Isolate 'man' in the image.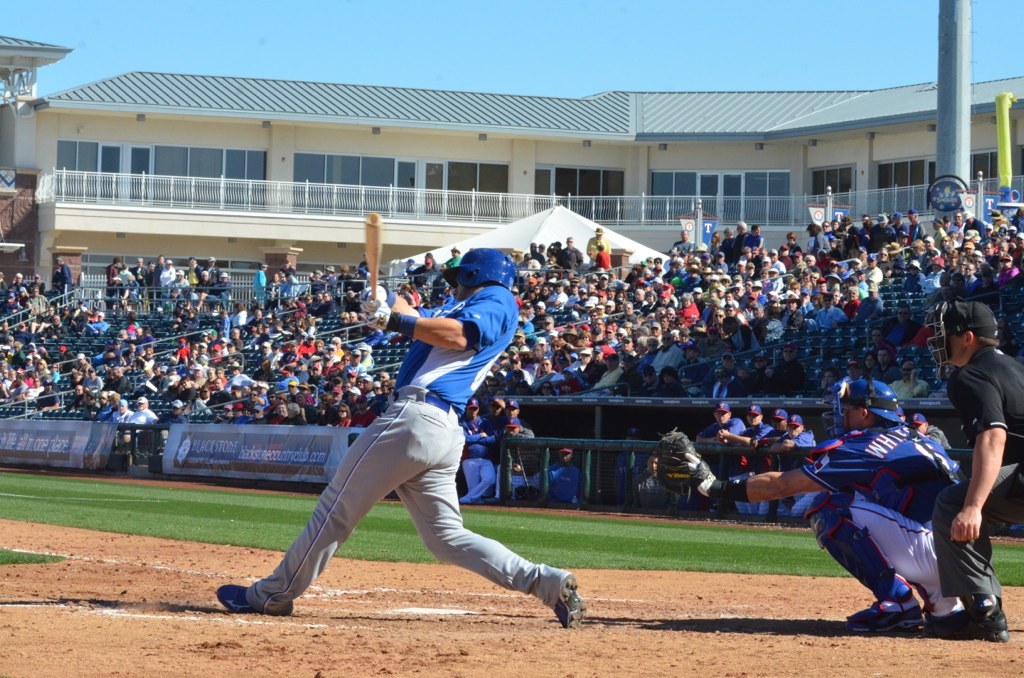
Isolated region: left=897, top=212, right=906, bottom=236.
